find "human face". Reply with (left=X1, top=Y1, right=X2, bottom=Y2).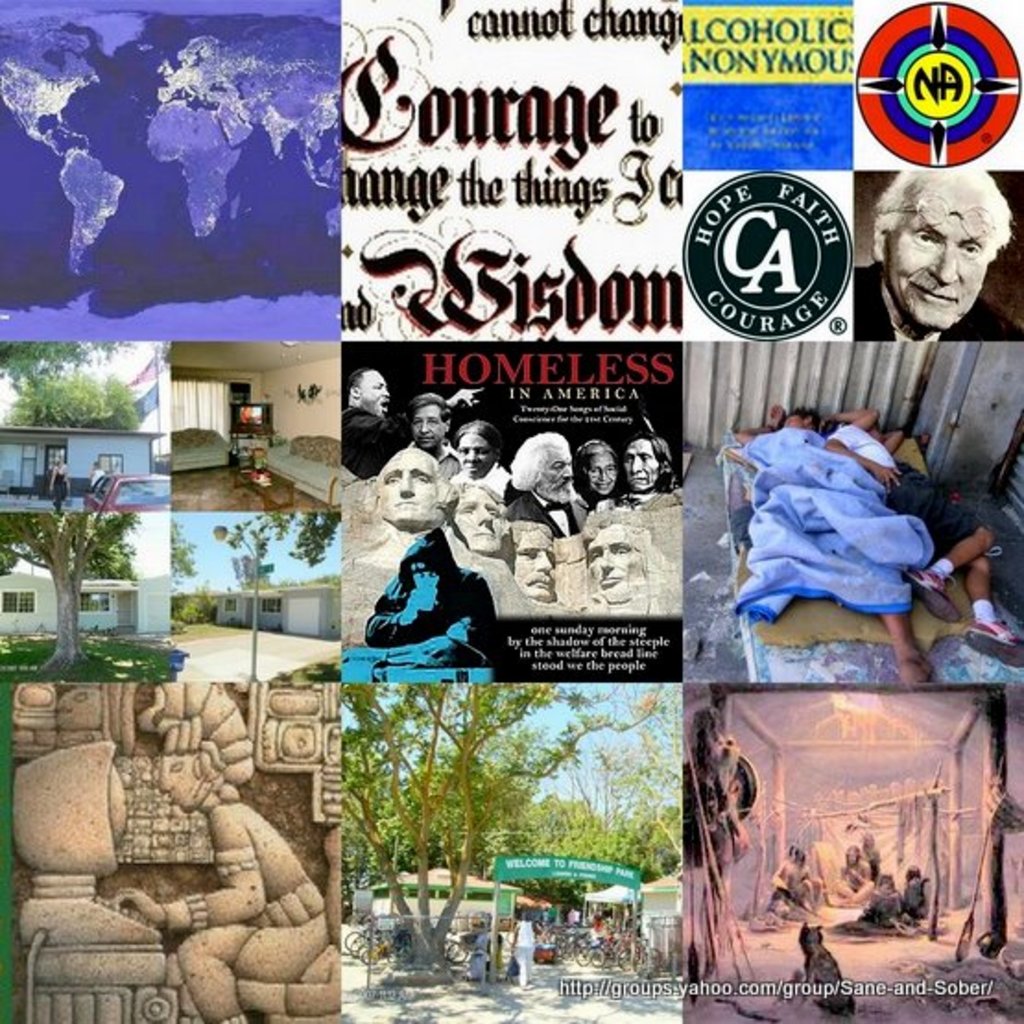
(left=531, top=447, right=576, bottom=502).
